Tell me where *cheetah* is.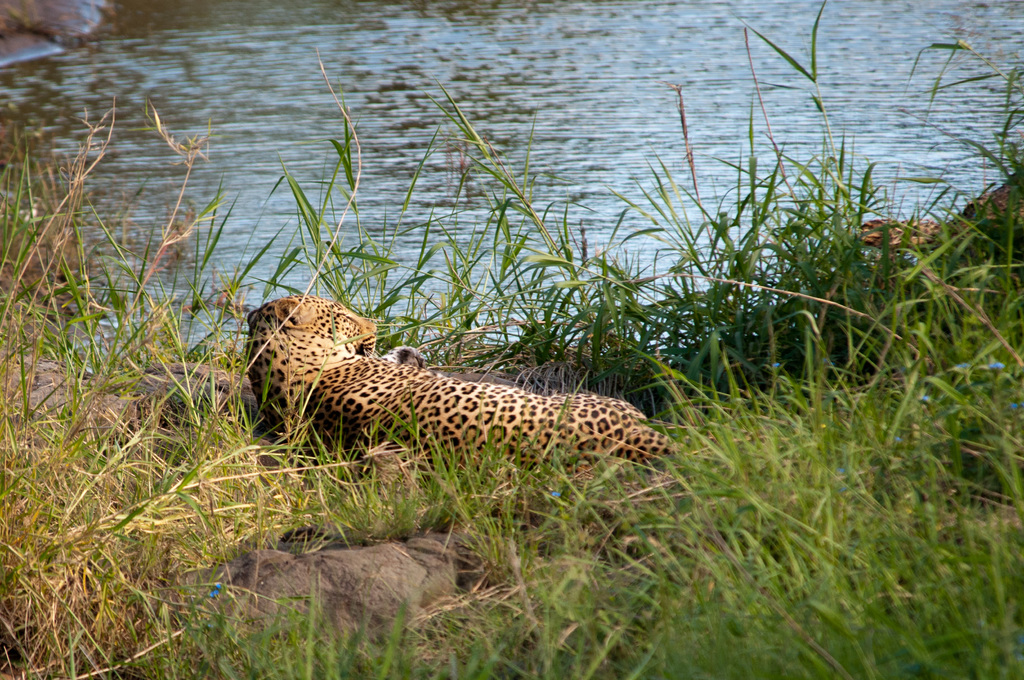
*cheetah* is at <region>246, 288, 687, 477</region>.
